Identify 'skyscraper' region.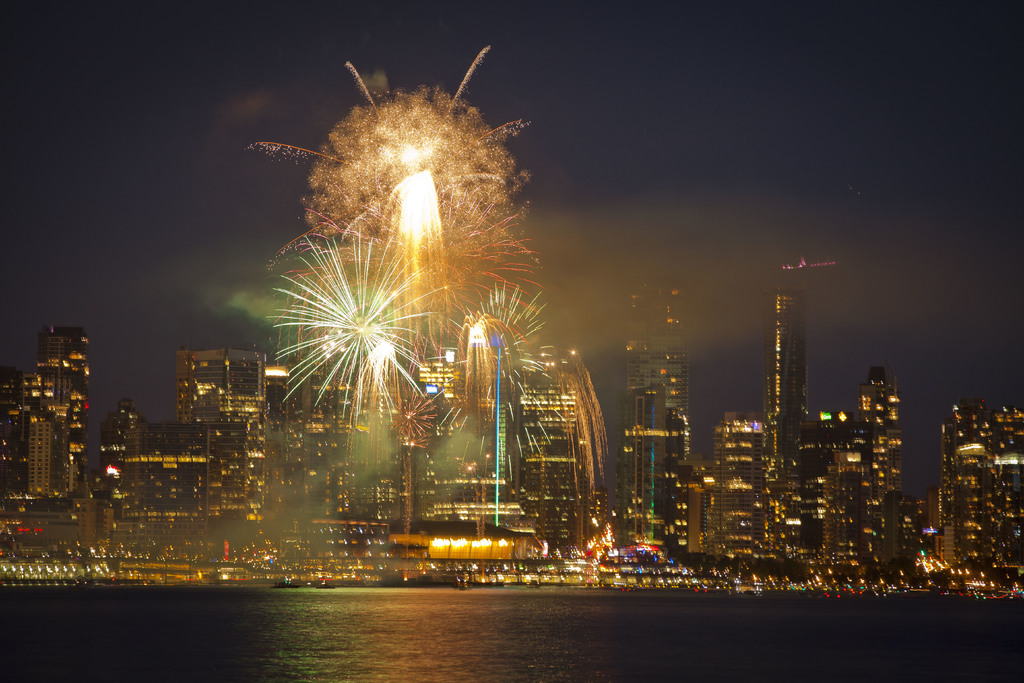
Region: {"x1": 863, "y1": 360, "x2": 904, "y2": 549}.
